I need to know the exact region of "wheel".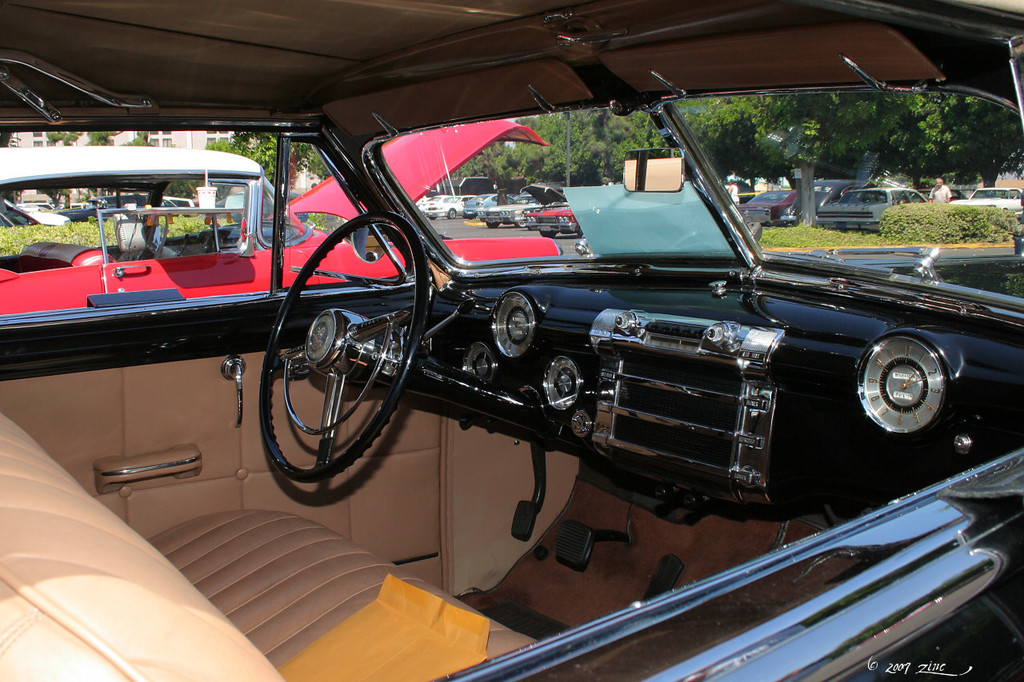
Region: rect(448, 207, 458, 218).
